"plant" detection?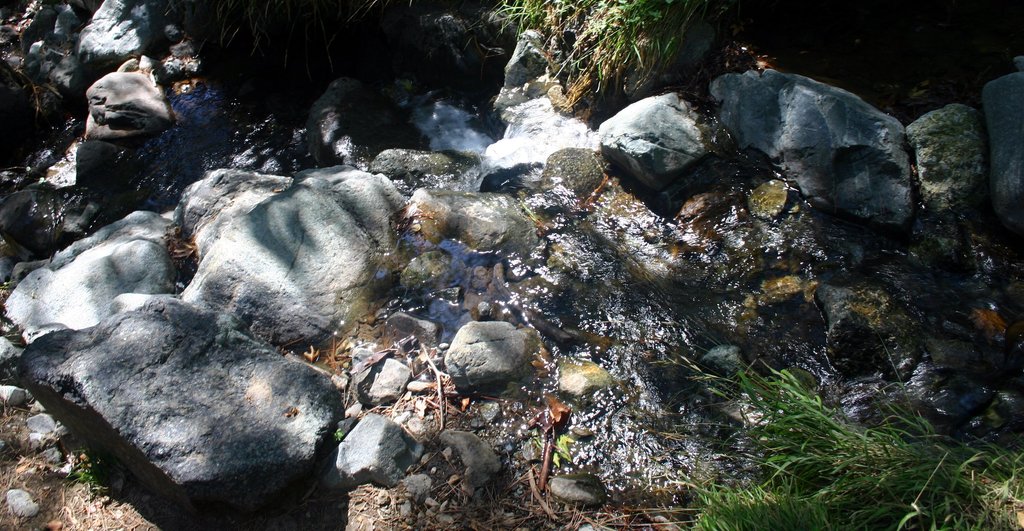
632, 358, 1023, 530
